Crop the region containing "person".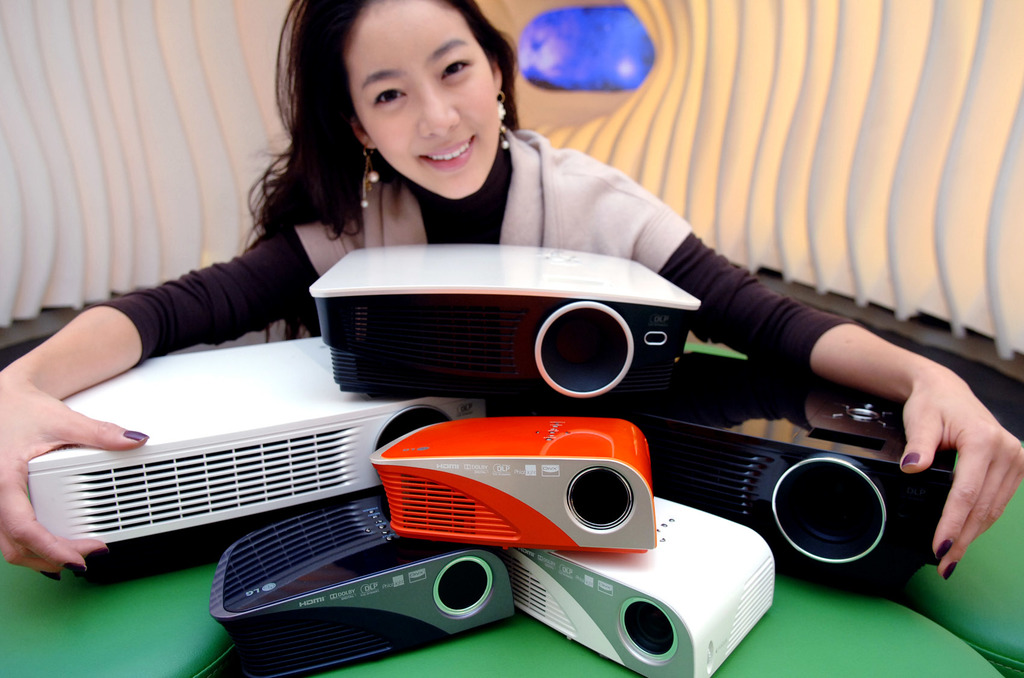
Crop region: select_region(253, 25, 717, 314).
